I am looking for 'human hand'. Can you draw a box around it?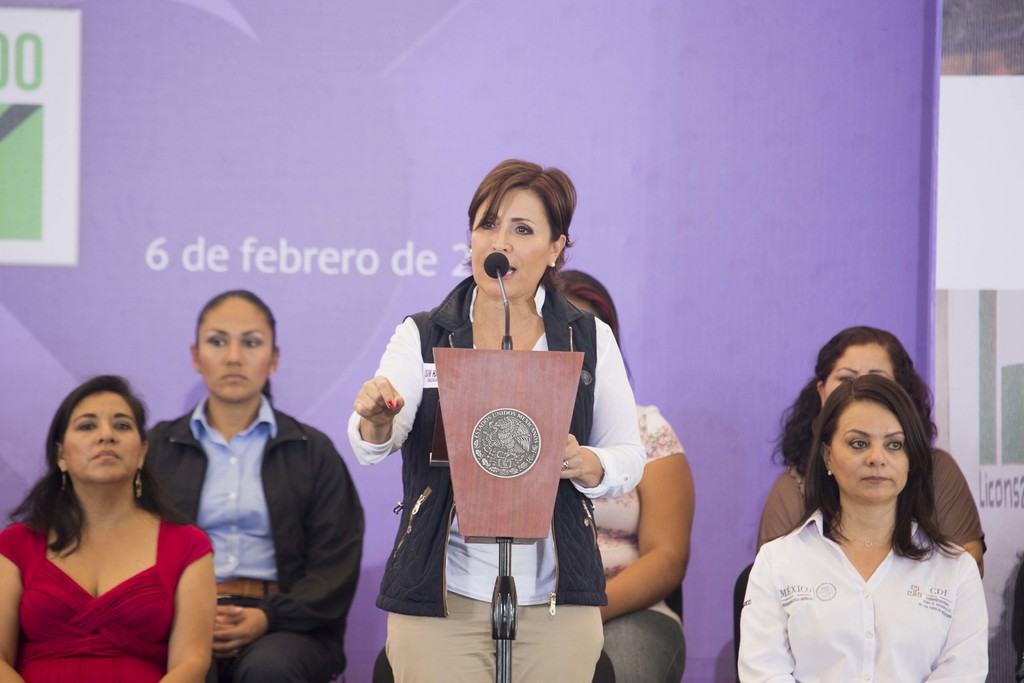
Sure, the bounding box is Rect(211, 607, 270, 661).
